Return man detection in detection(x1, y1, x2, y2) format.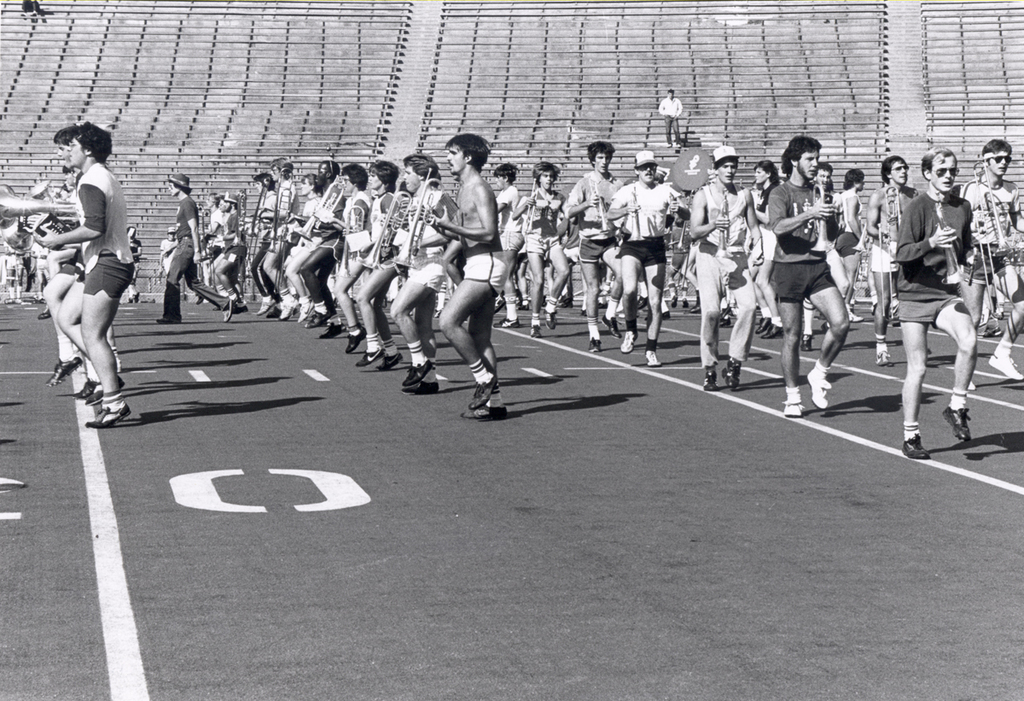
detection(487, 165, 525, 329).
